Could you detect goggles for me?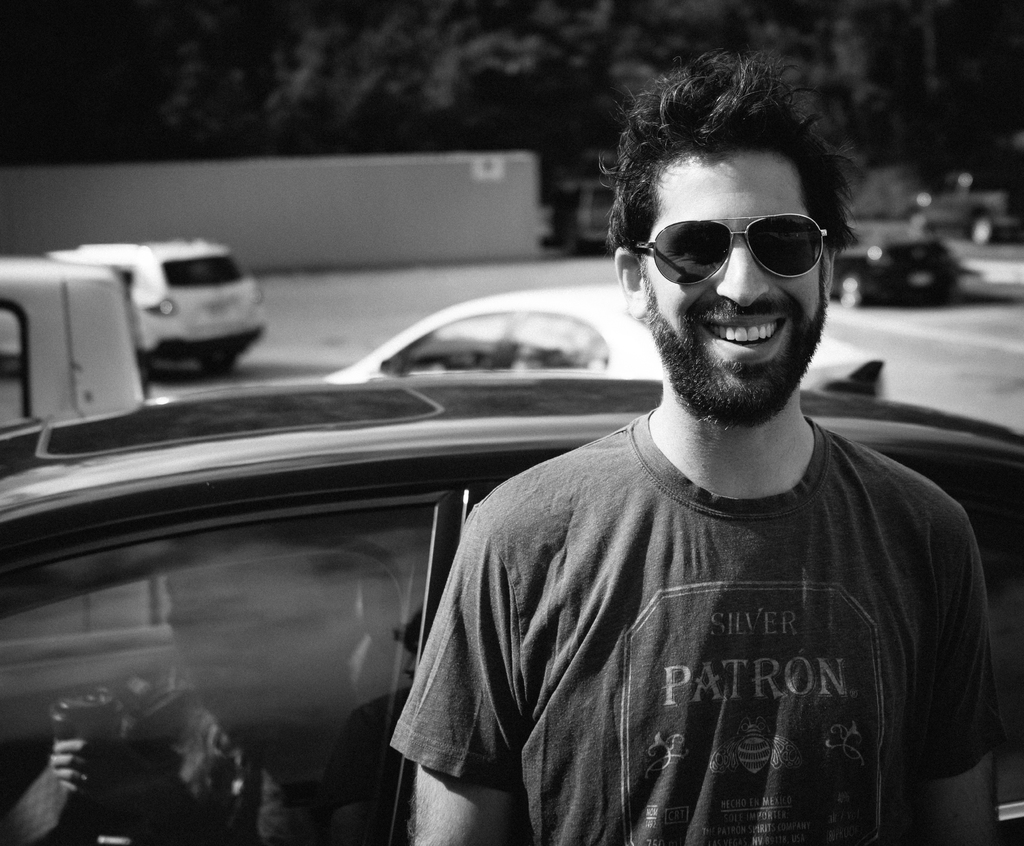
Detection result: box(641, 198, 837, 281).
